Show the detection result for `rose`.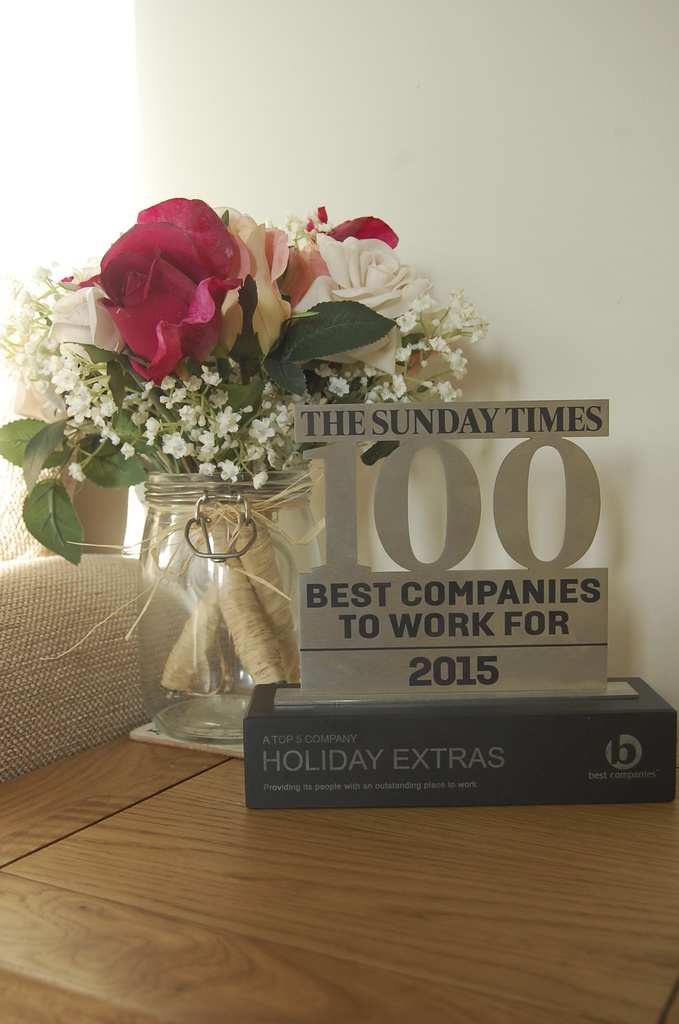
<box>295,228,429,376</box>.
